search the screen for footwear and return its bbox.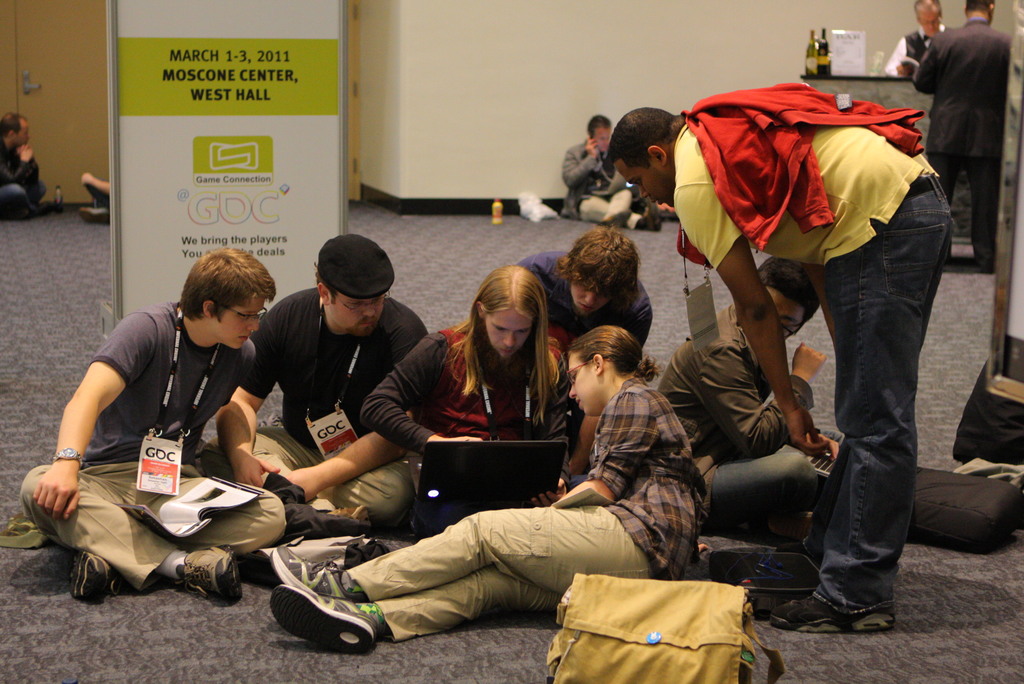
Found: left=68, top=549, right=114, bottom=605.
